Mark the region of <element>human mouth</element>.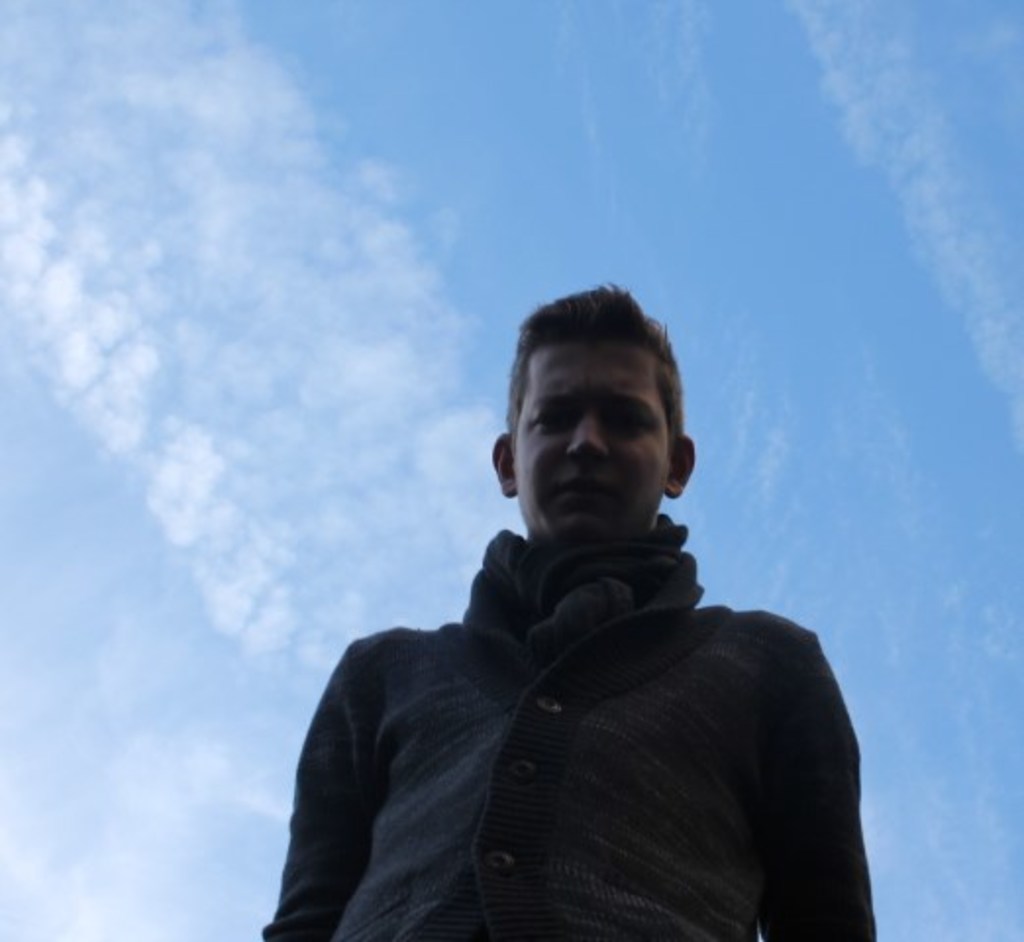
Region: (547, 475, 622, 491).
